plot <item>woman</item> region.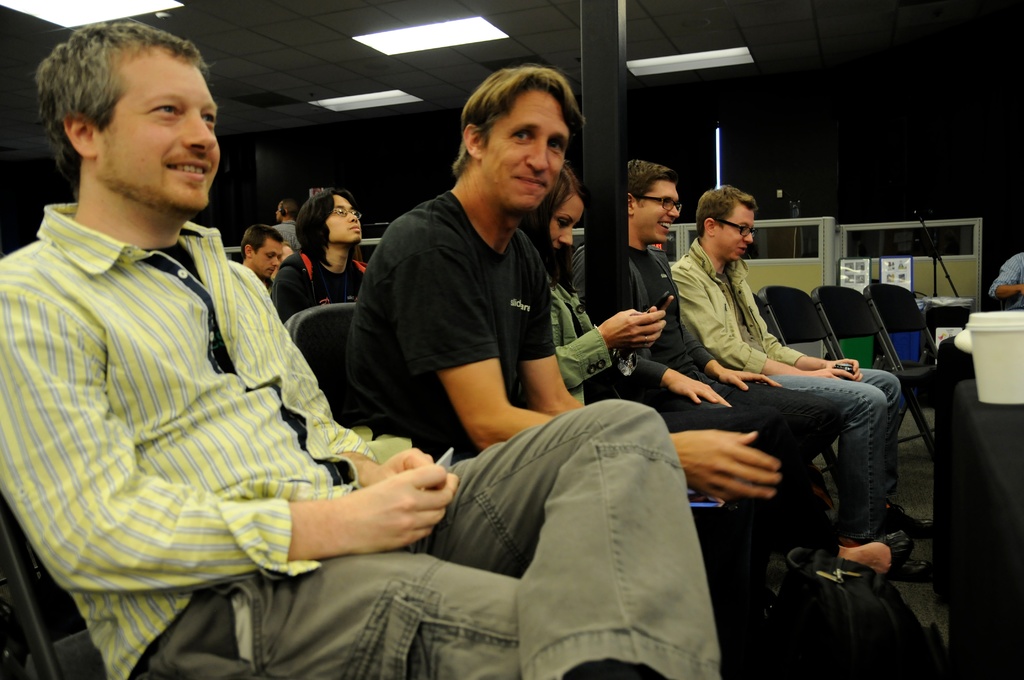
Plotted at (510,158,916,590).
